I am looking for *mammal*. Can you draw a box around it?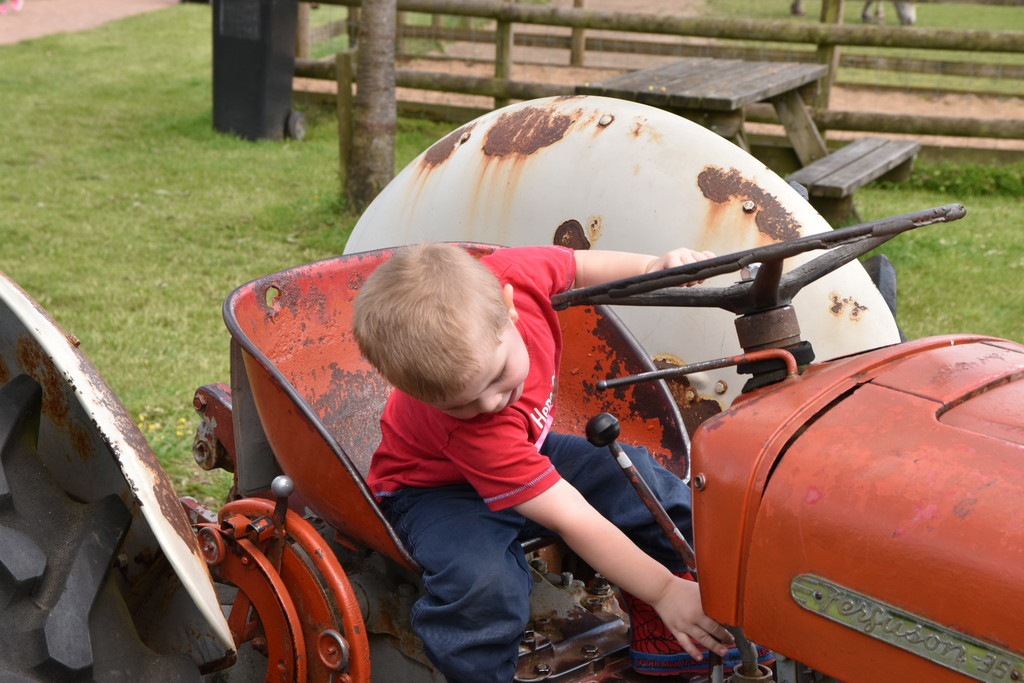
Sure, the bounding box is x1=282, y1=244, x2=705, y2=648.
